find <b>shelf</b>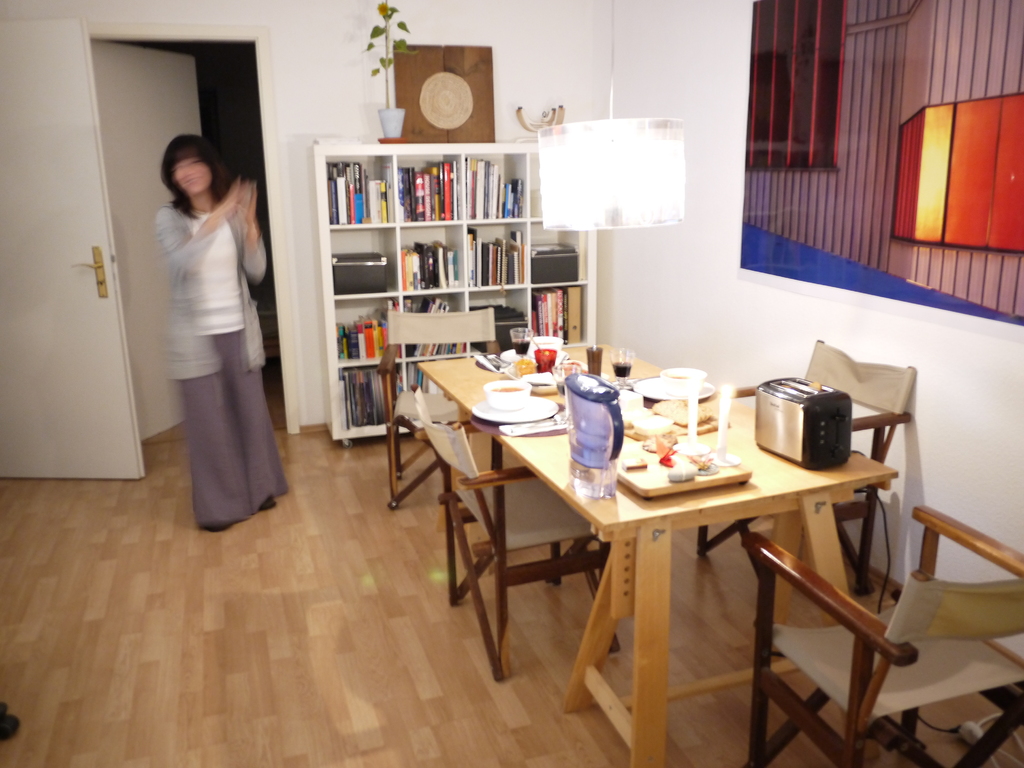
region(532, 284, 593, 342)
